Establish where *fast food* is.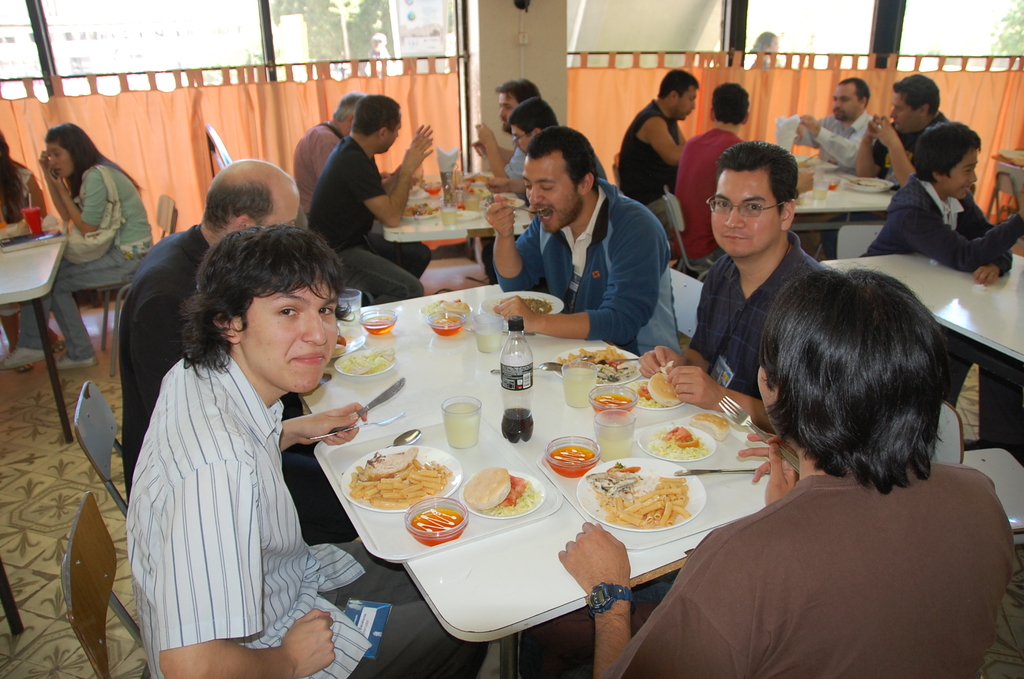
Established at Rect(600, 475, 689, 527).
